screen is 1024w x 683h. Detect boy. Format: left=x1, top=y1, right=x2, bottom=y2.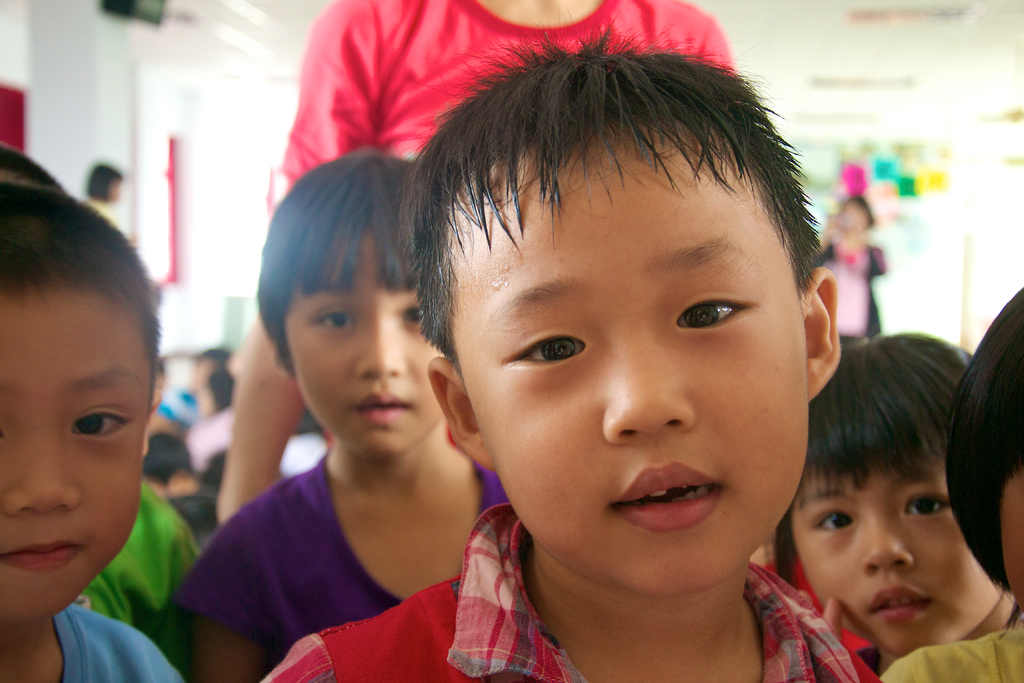
left=0, top=175, right=186, bottom=682.
